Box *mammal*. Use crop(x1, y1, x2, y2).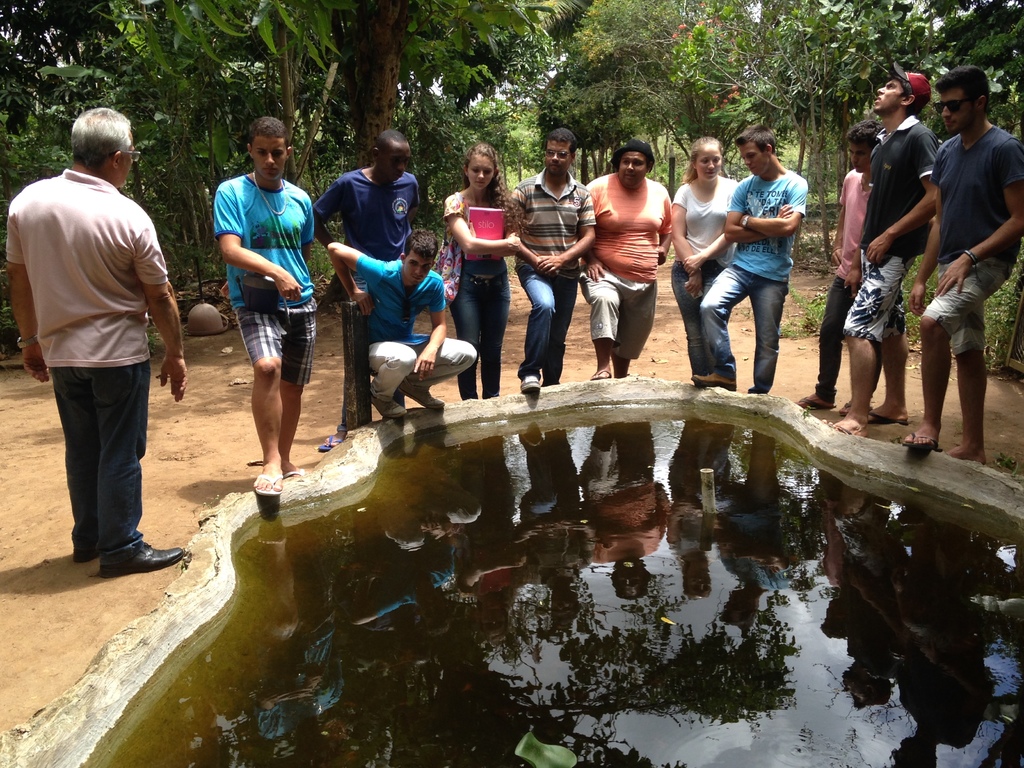
crop(690, 125, 809, 396).
